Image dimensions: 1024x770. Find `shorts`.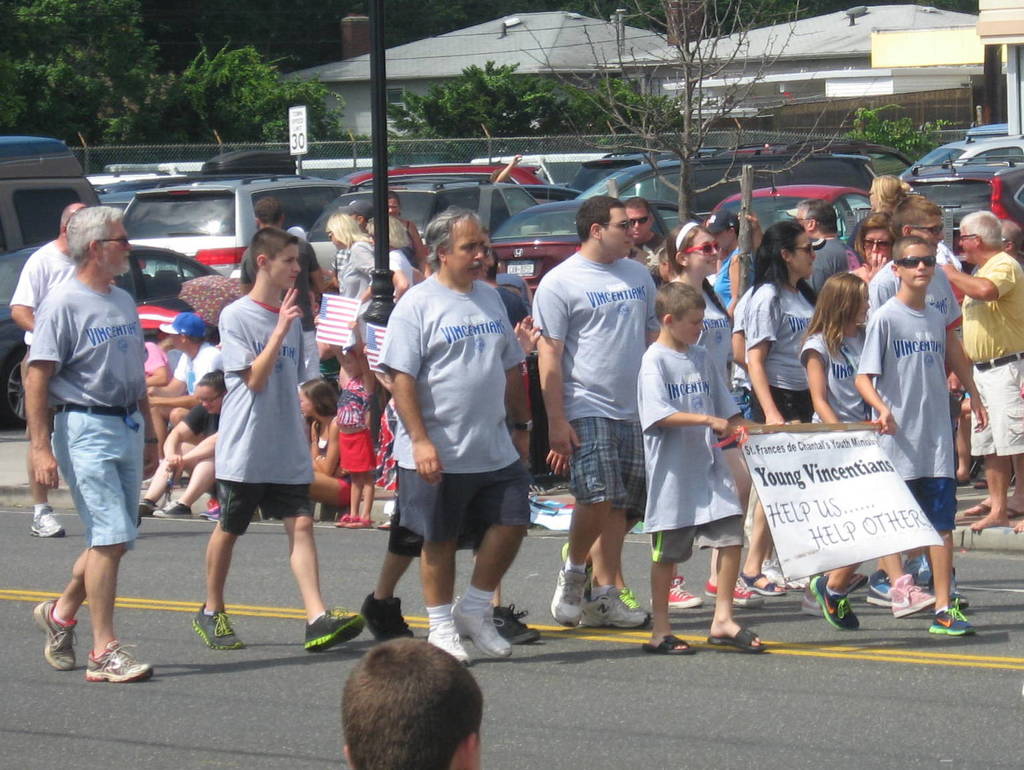
l=650, t=516, r=749, b=565.
